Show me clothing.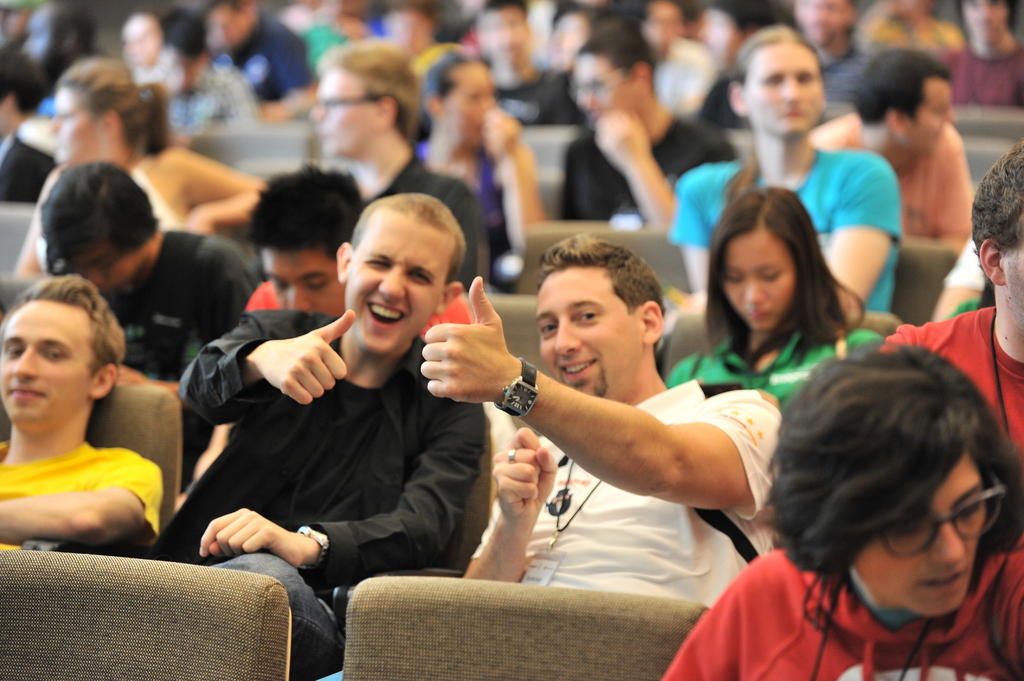
clothing is here: <region>237, 273, 477, 340</region>.
